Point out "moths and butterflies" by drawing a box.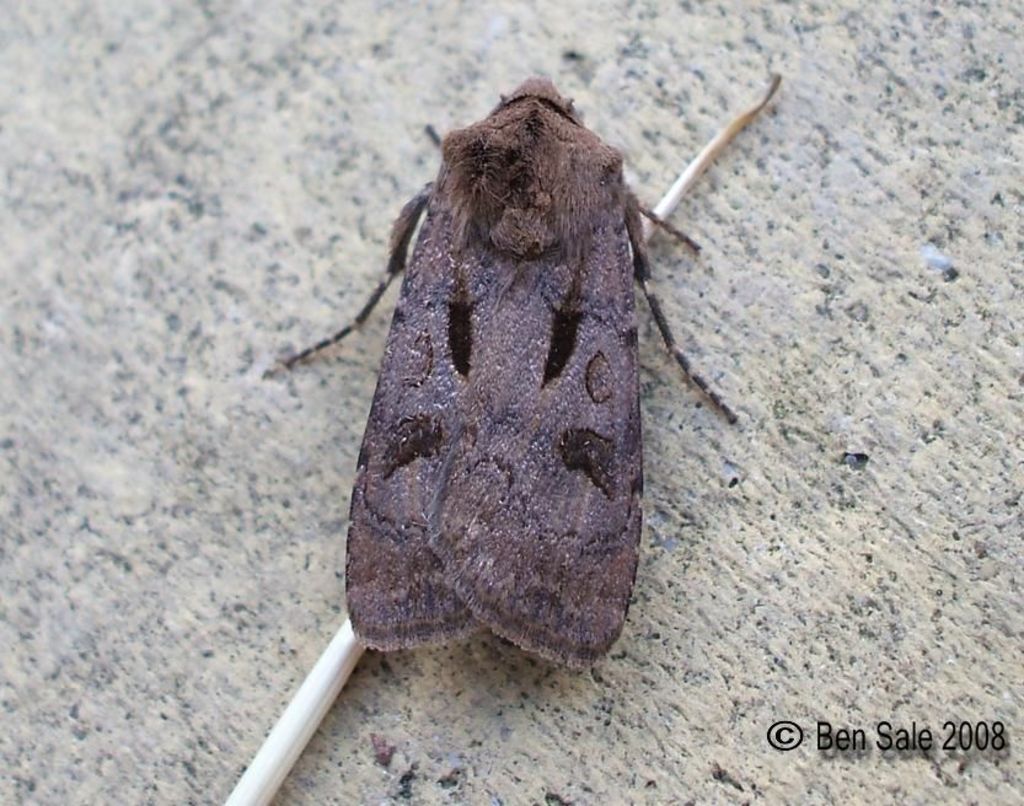
x1=252, y1=74, x2=742, y2=682.
